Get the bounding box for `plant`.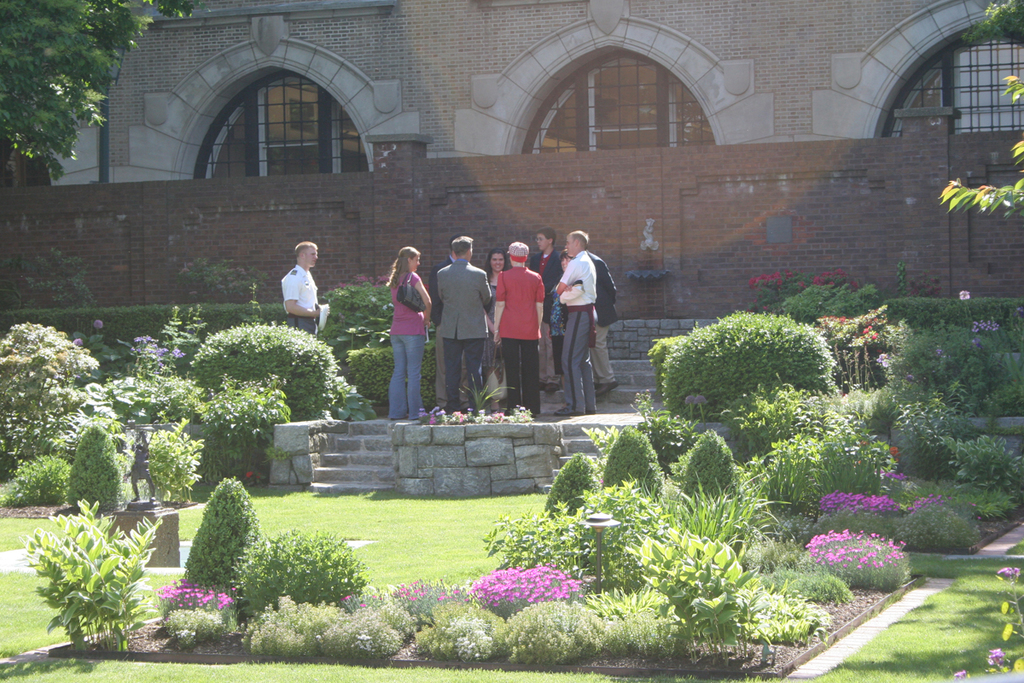
(x1=313, y1=272, x2=415, y2=349).
